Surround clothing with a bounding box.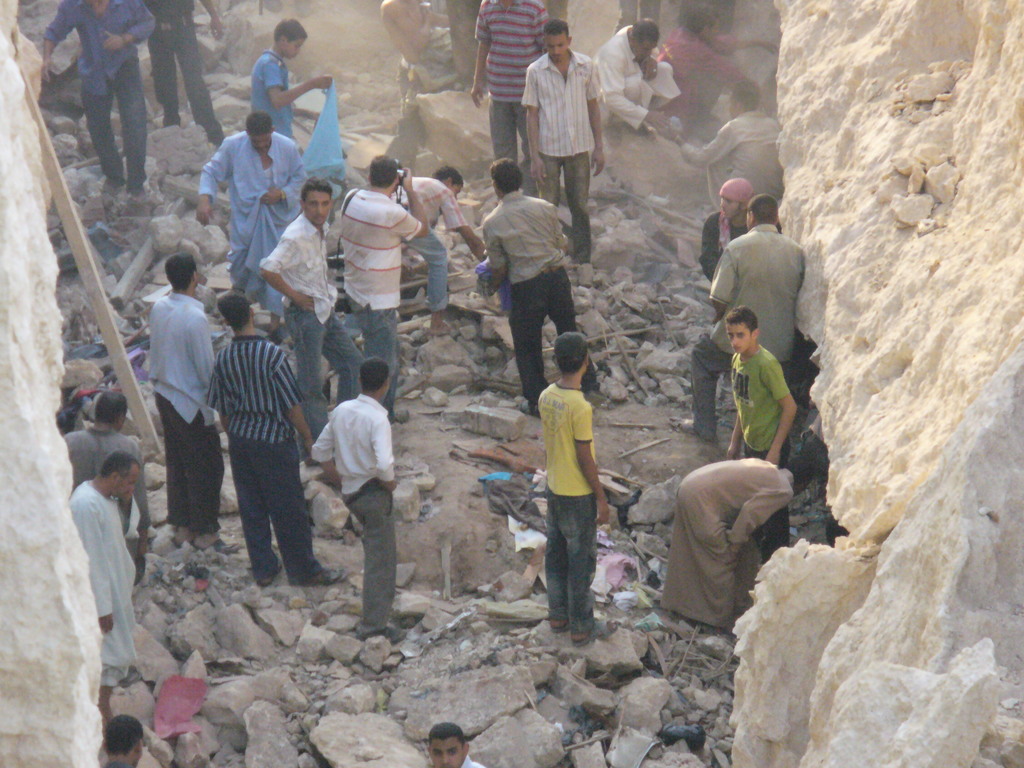
<box>308,392,396,636</box>.
